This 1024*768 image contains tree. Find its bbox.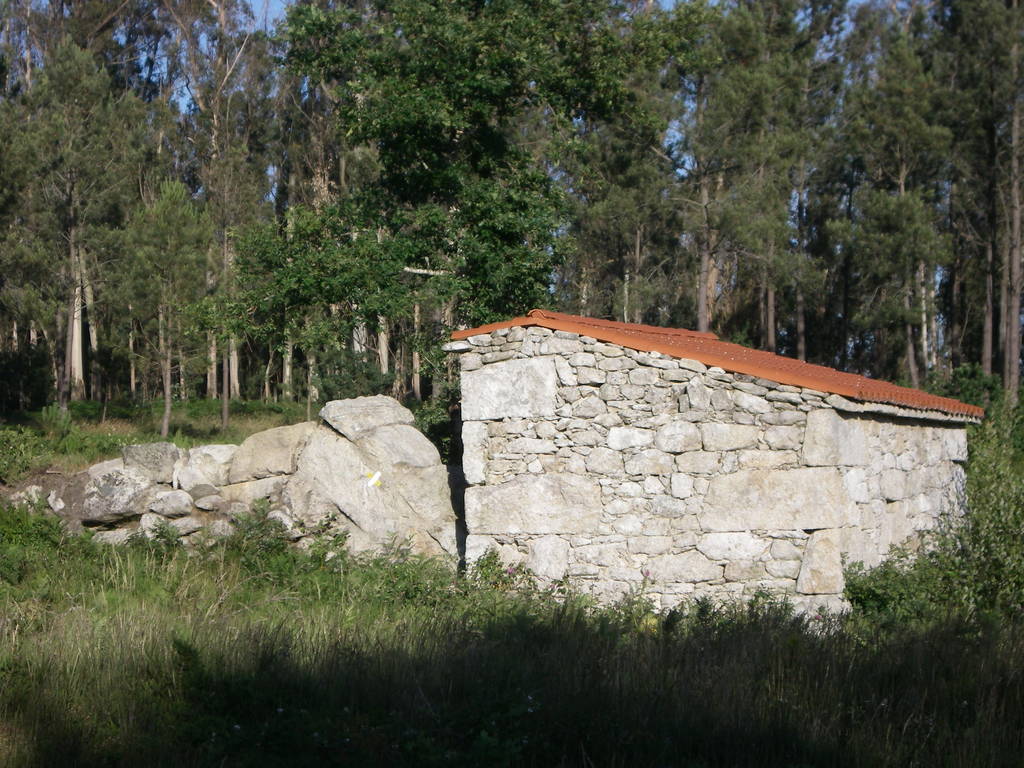
BBox(13, 0, 143, 105).
